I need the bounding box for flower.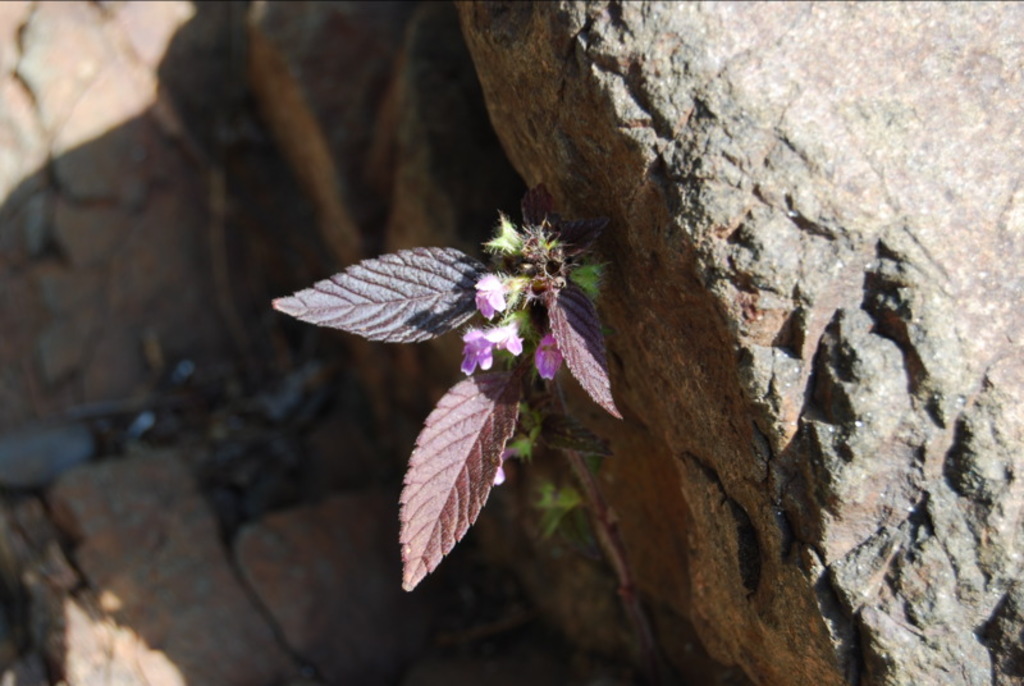
Here it is: <box>474,274,507,324</box>.
